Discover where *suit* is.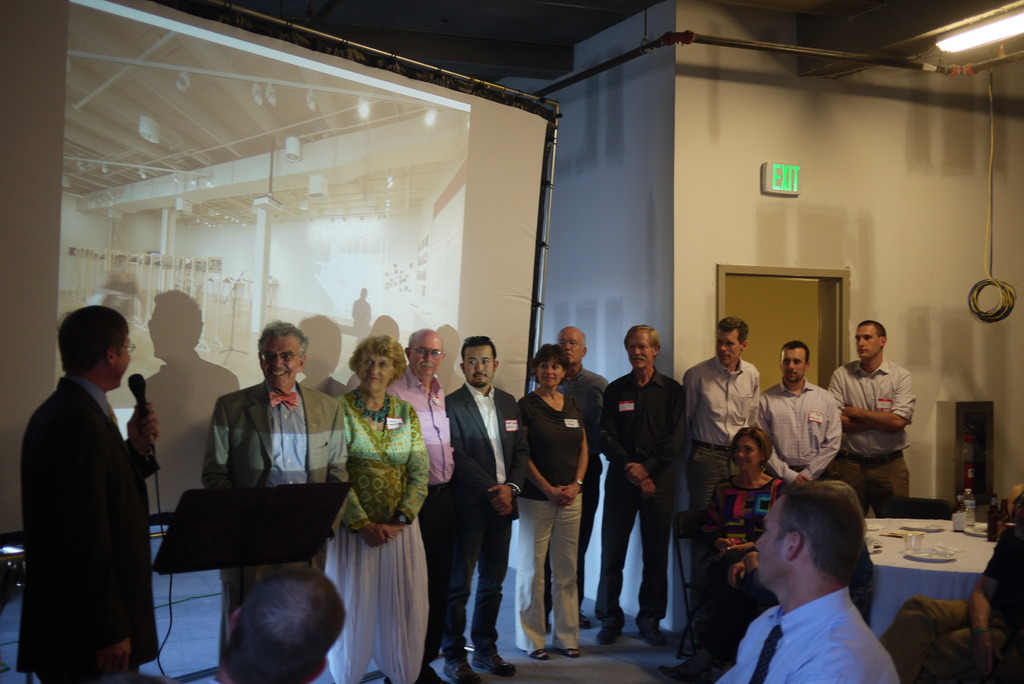
Discovered at box=[202, 383, 352, 646].
